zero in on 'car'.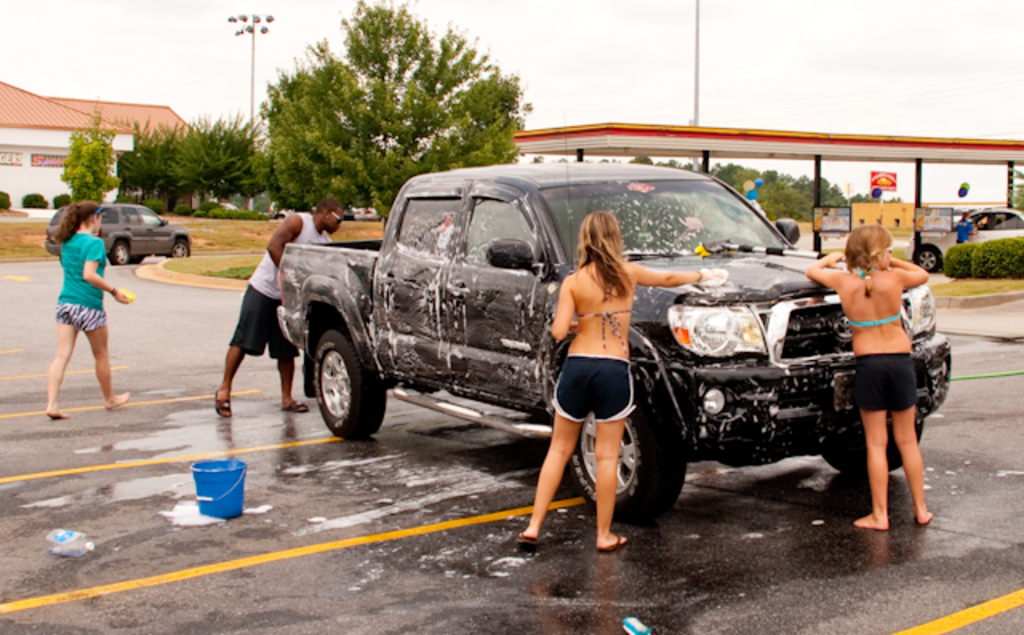
Zeroed in: box(266, 202, 296, 222).
